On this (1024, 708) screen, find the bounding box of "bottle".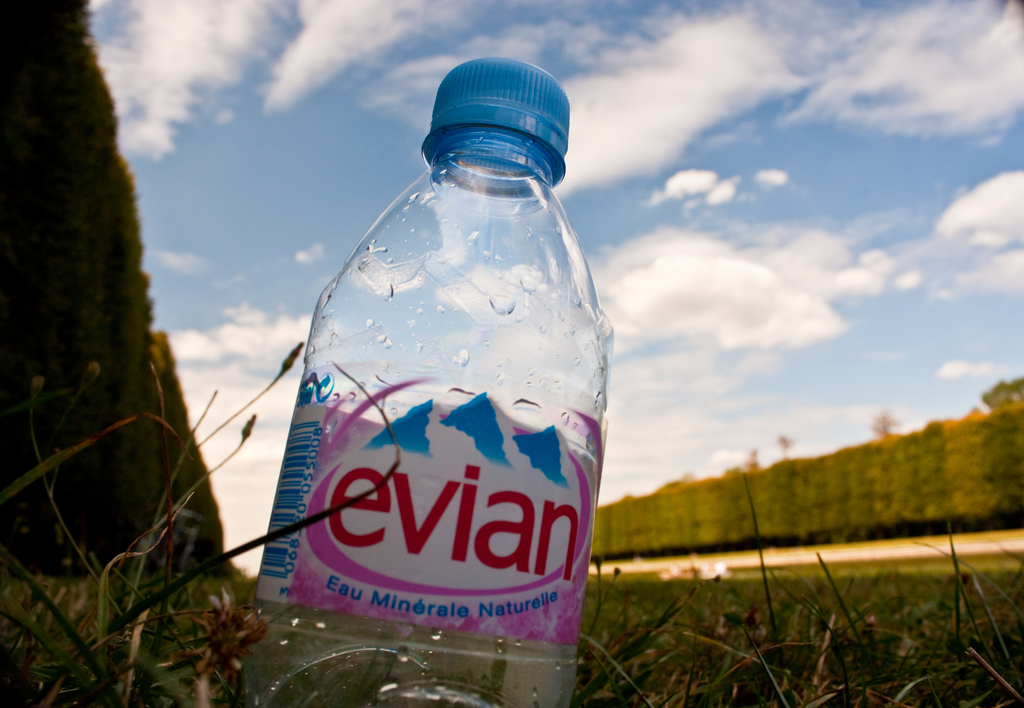
Bounding box: [247,29,625,707].
